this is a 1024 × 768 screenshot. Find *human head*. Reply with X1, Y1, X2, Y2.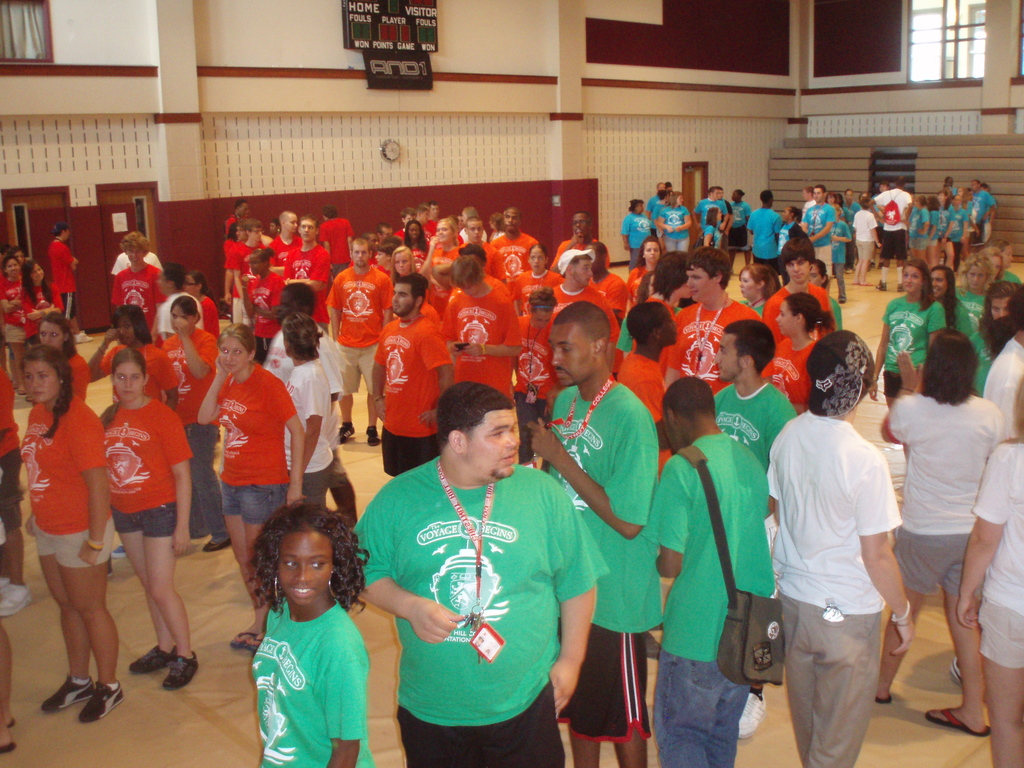
685, 246, 730, 304.
